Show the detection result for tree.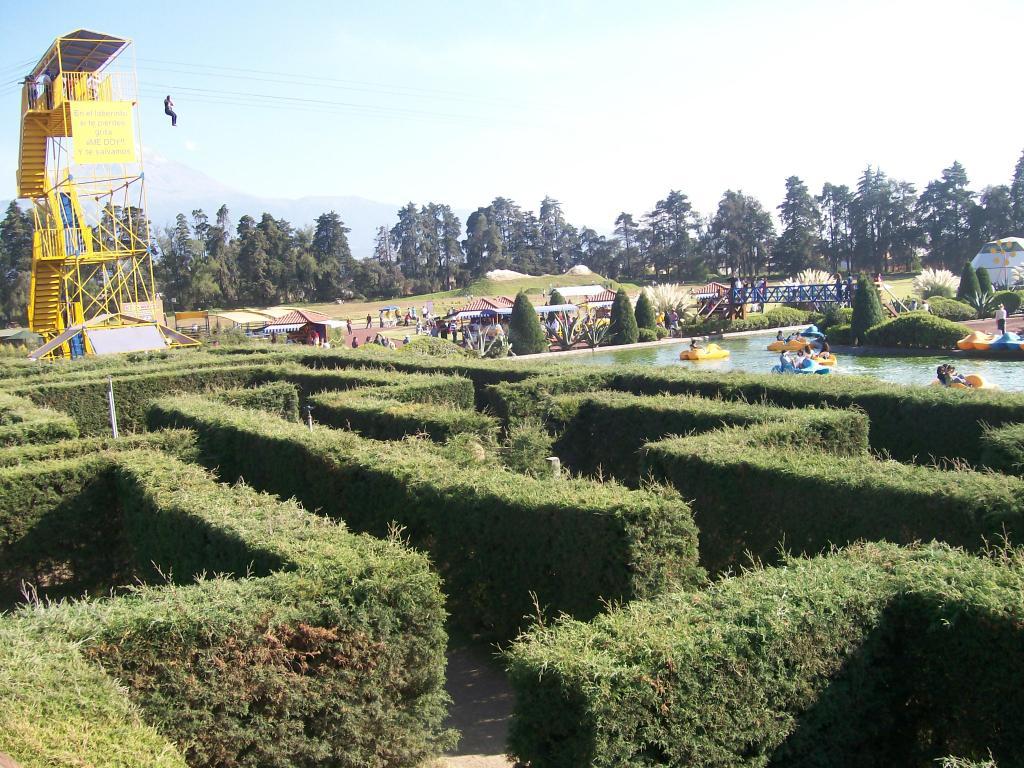
<box>218,204,229,233</box>.
